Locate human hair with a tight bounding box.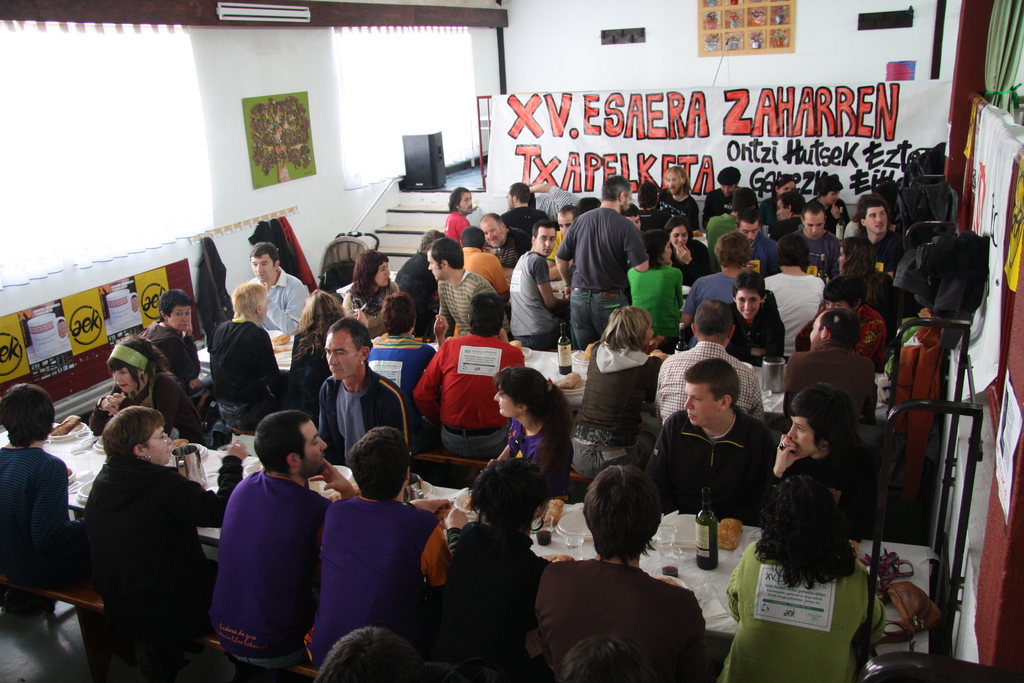
<bbox>426, 237, 466, 270</bbox>.
